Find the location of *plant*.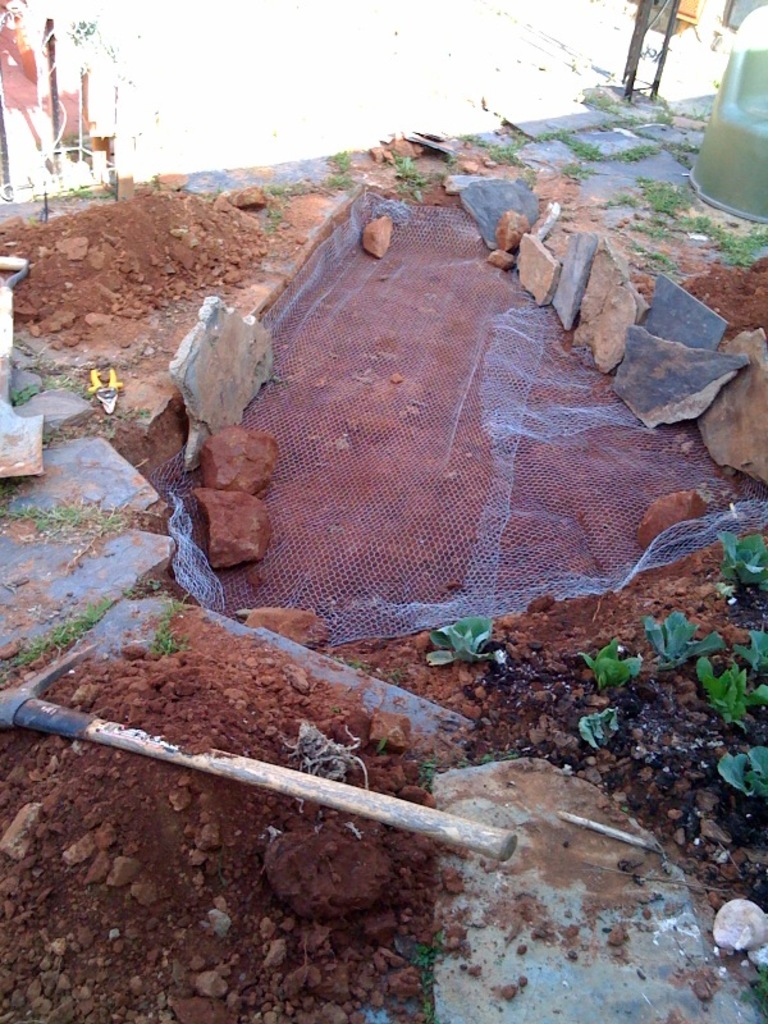
Location: left=319, top=147, right=351, bottom=179.
